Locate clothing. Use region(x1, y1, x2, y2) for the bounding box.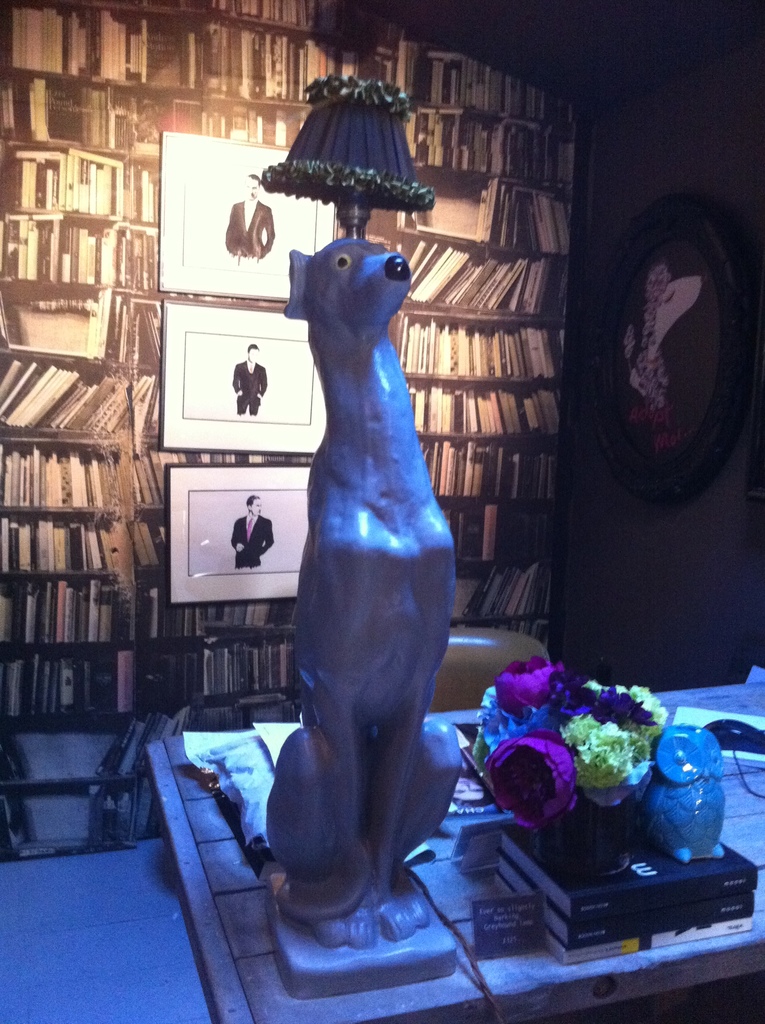
region(232, 363, 267, 413).
